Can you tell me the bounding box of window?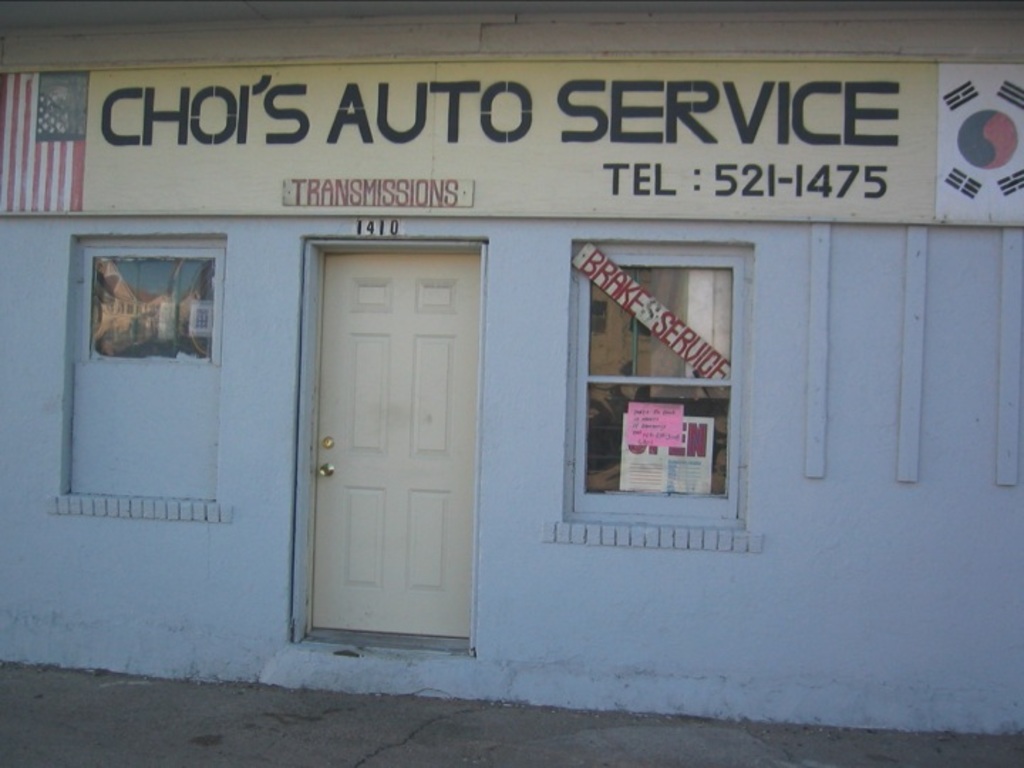
[51, 236, 230, 513].
